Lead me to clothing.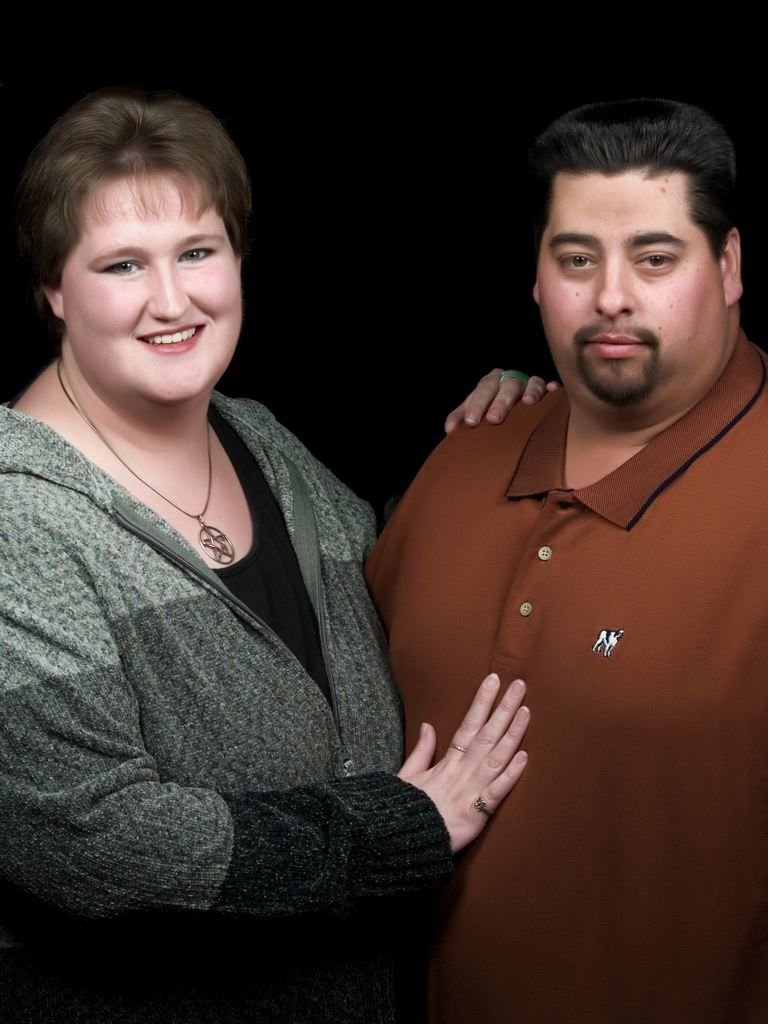
Lead to (left=337, top=324, right=722, bottom=982).
